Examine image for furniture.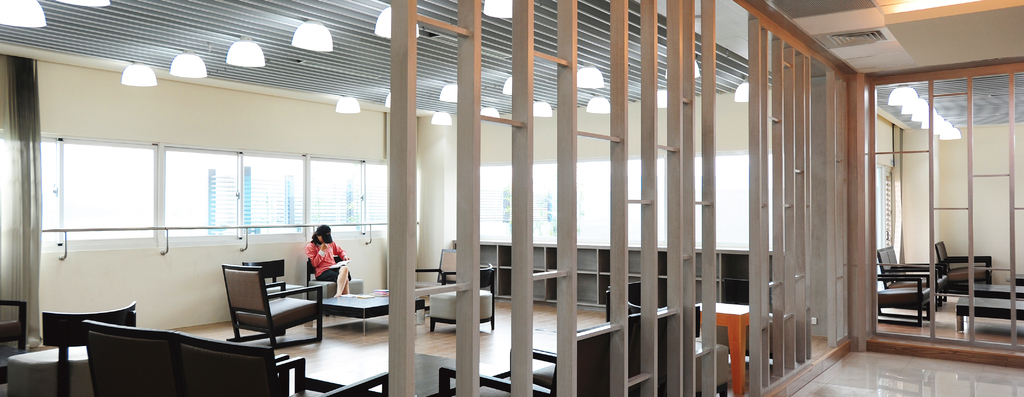
Examination result: rect(692, 341, 729, 396).
